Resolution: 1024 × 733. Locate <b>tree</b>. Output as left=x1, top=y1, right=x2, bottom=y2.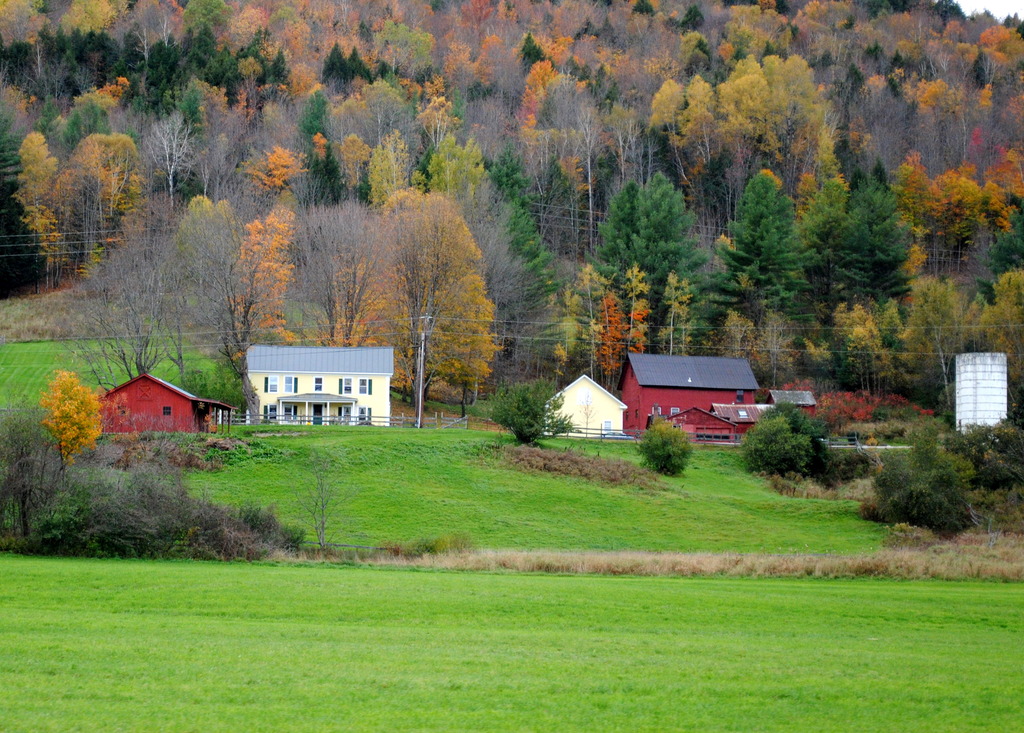
left=886, top=265, right=970, bottom=403.
